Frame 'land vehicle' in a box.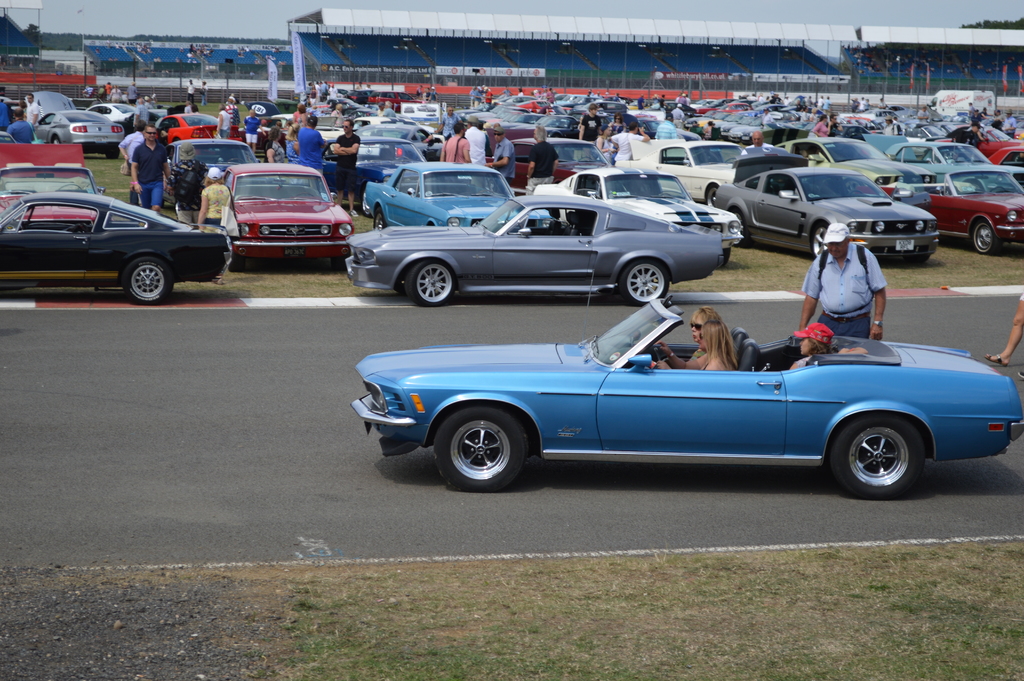
box=[715, 147, 942, 261].
